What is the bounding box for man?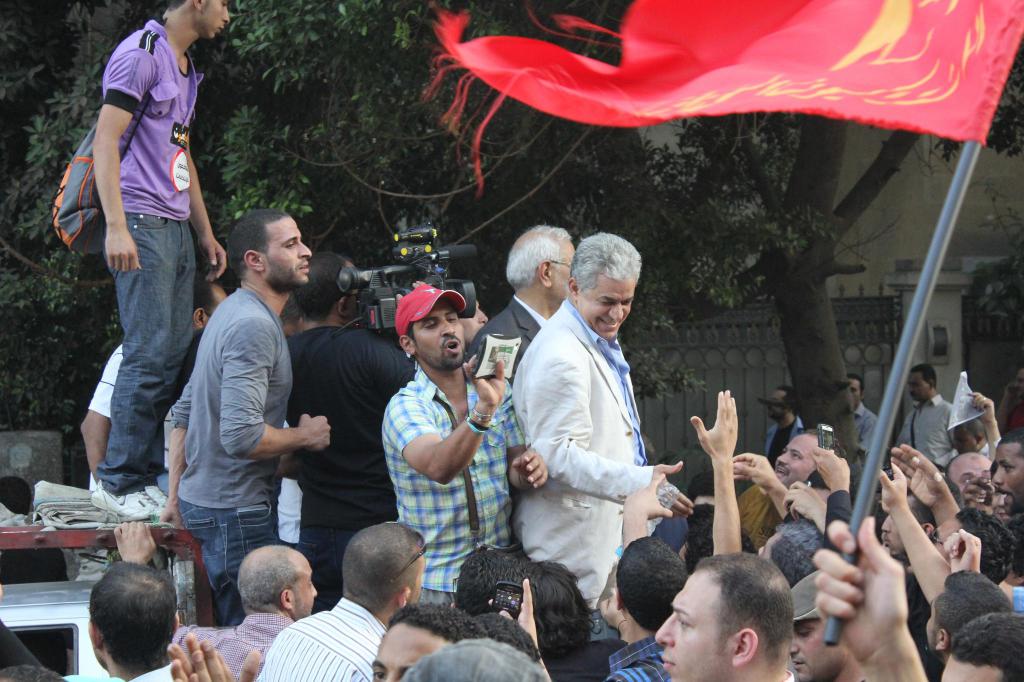
[x1=489, y1=223, x2=711, y2=639].
